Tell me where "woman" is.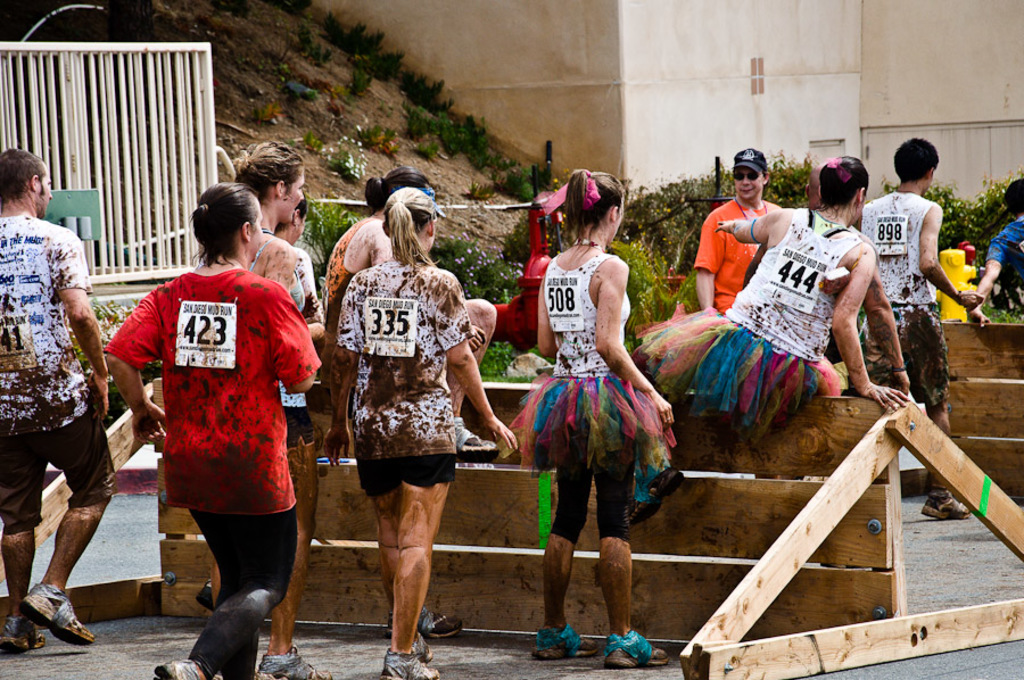
"woman" is at Rect(695, 143, 907, 436).
